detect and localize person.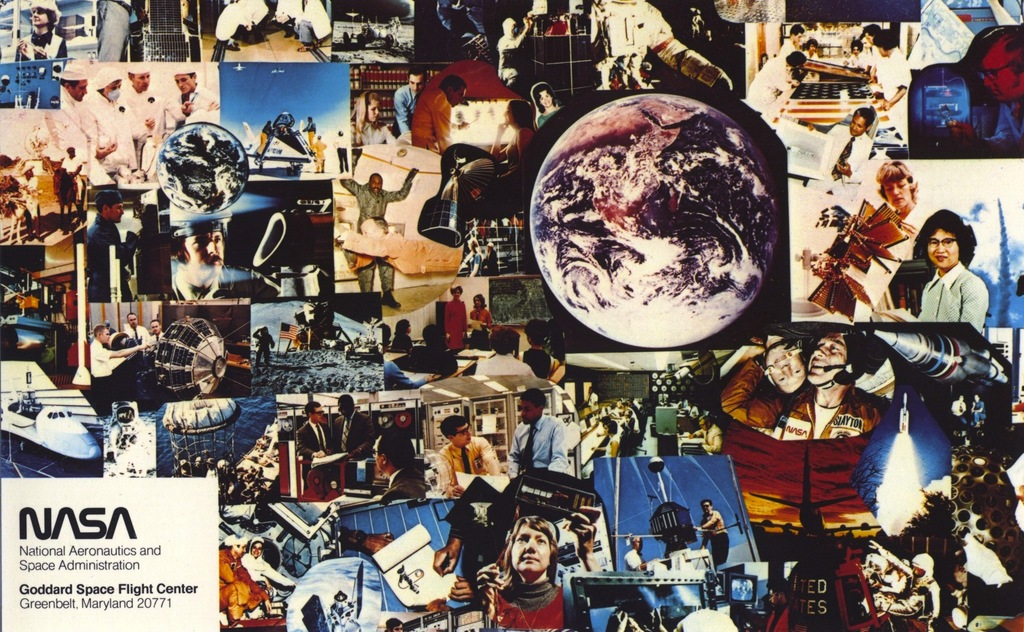
Localized at left=378, top=429, right=428, bottom=502.
